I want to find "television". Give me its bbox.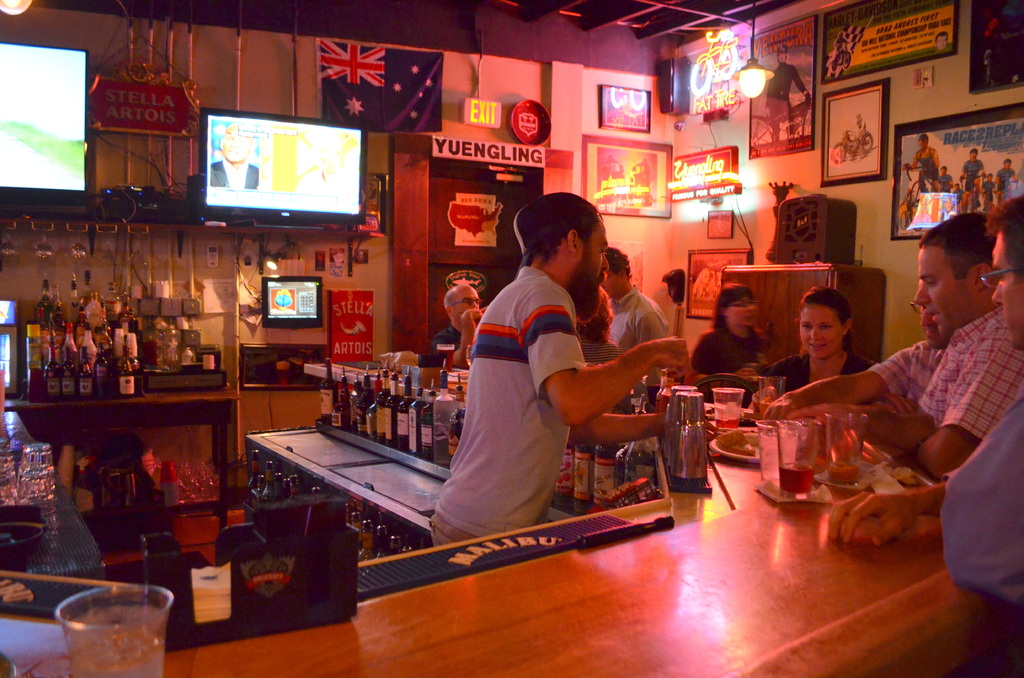
detection(0, 44, 93, 218).
